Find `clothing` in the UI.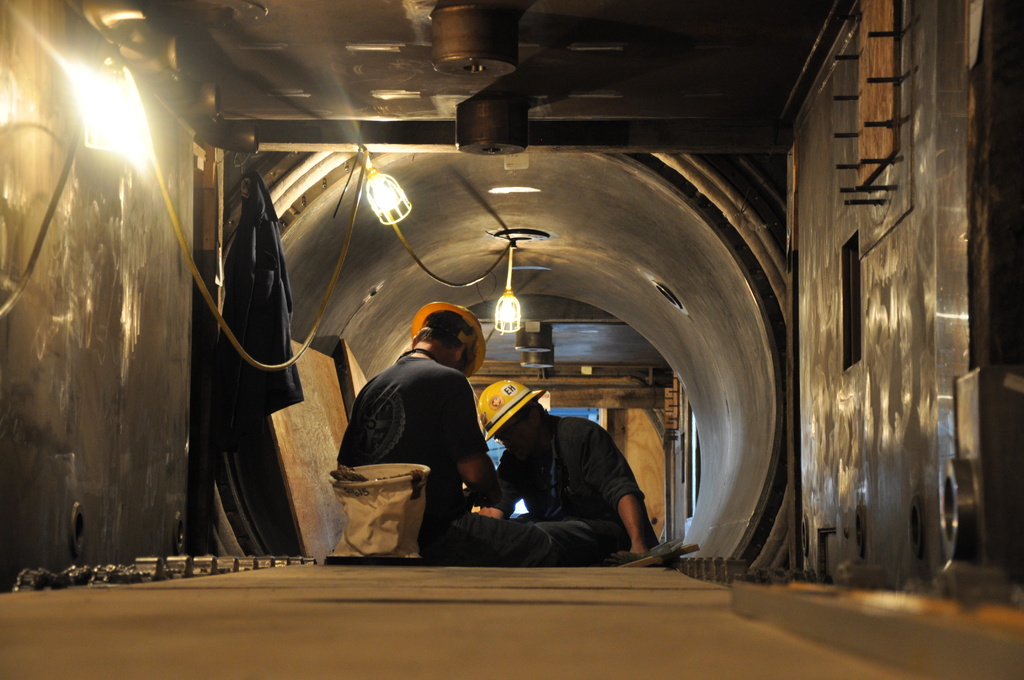
UI element at 221/176/308/420.
